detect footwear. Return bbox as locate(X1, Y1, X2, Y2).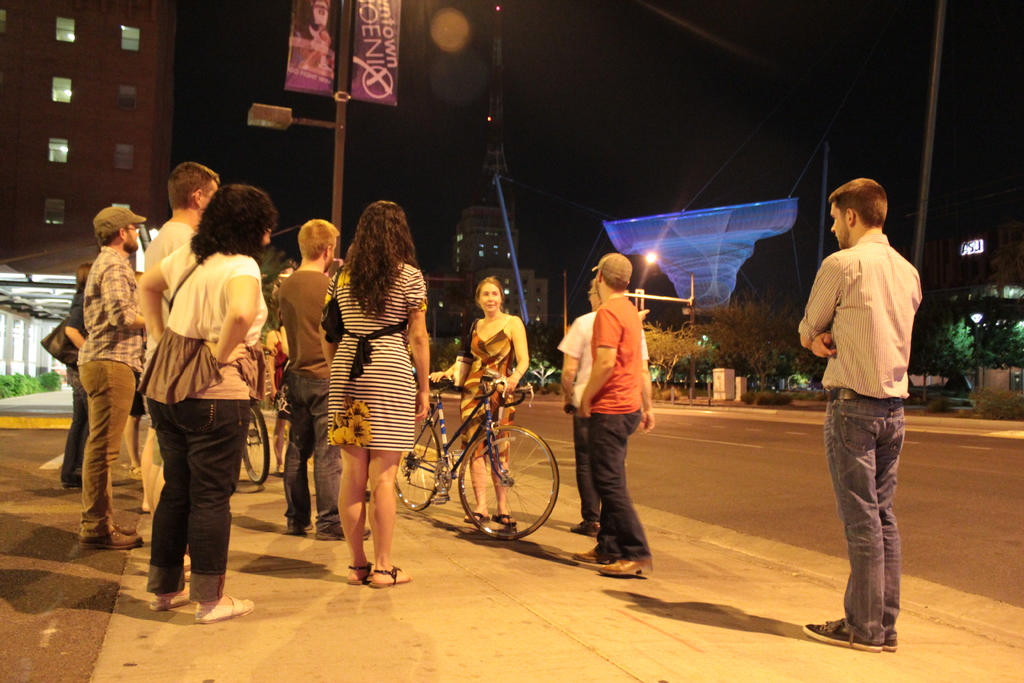
locate(112, 523, 138, 536).
